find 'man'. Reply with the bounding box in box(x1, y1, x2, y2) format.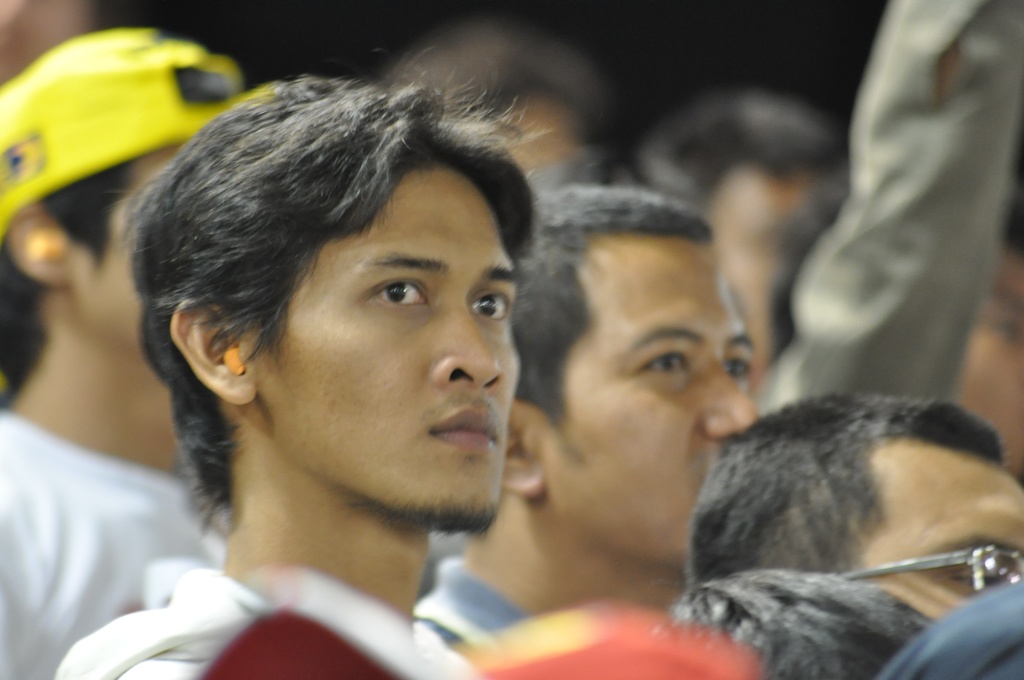
box(421, 175, 760, 649).
